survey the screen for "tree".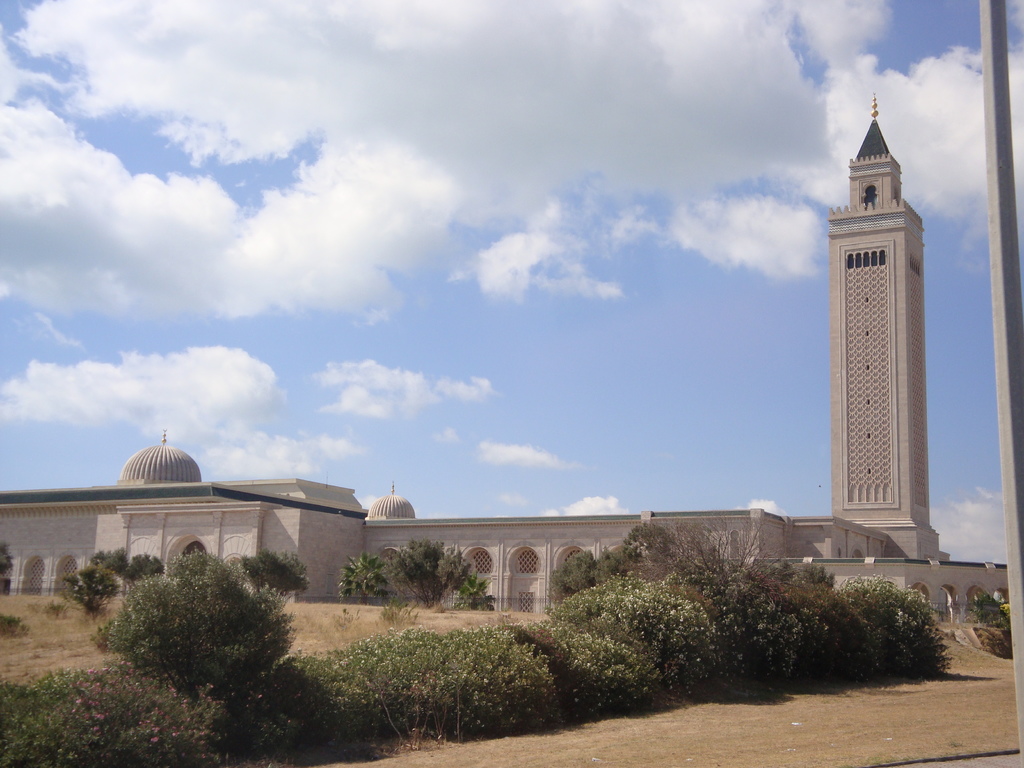
Survey found: box=[343, 540, 491, 608].
